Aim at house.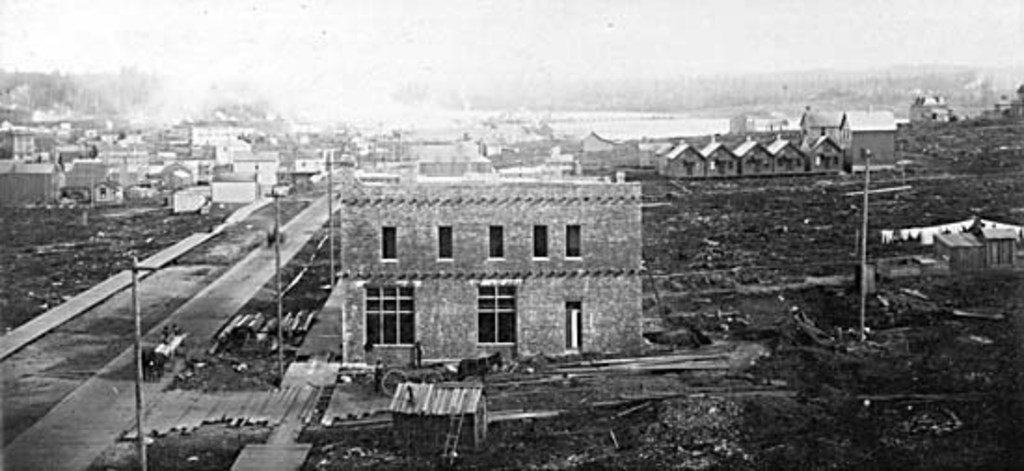
Aimed at 333,160,648,359.
